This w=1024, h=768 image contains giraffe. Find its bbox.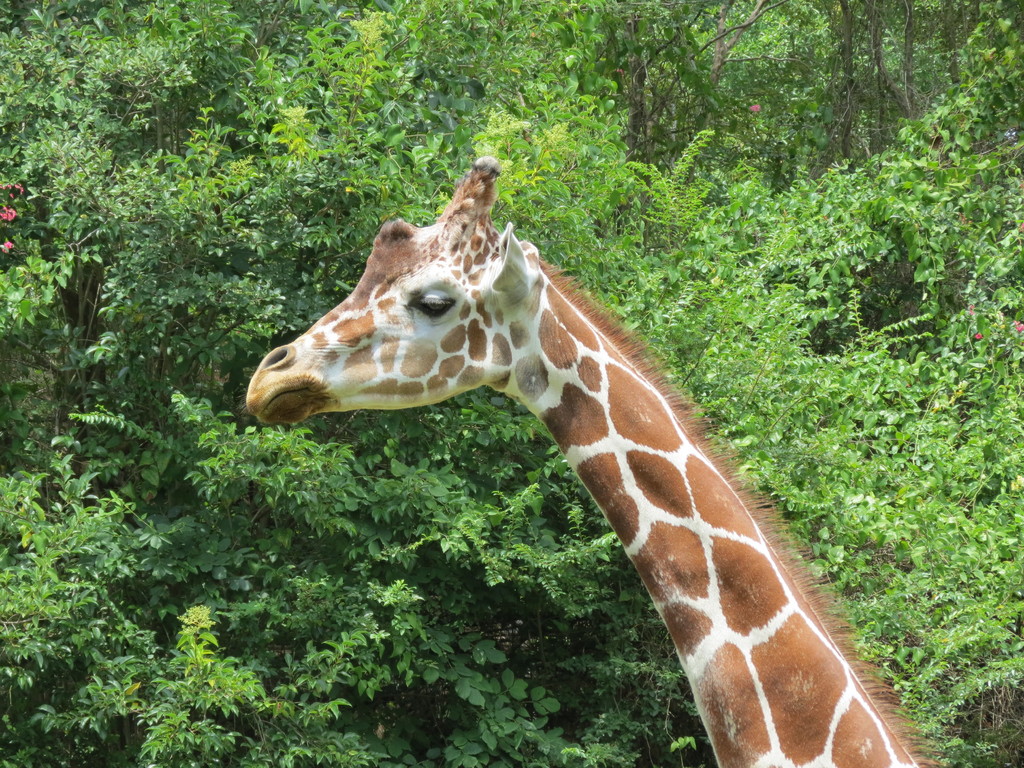
(236,162,952,764).
